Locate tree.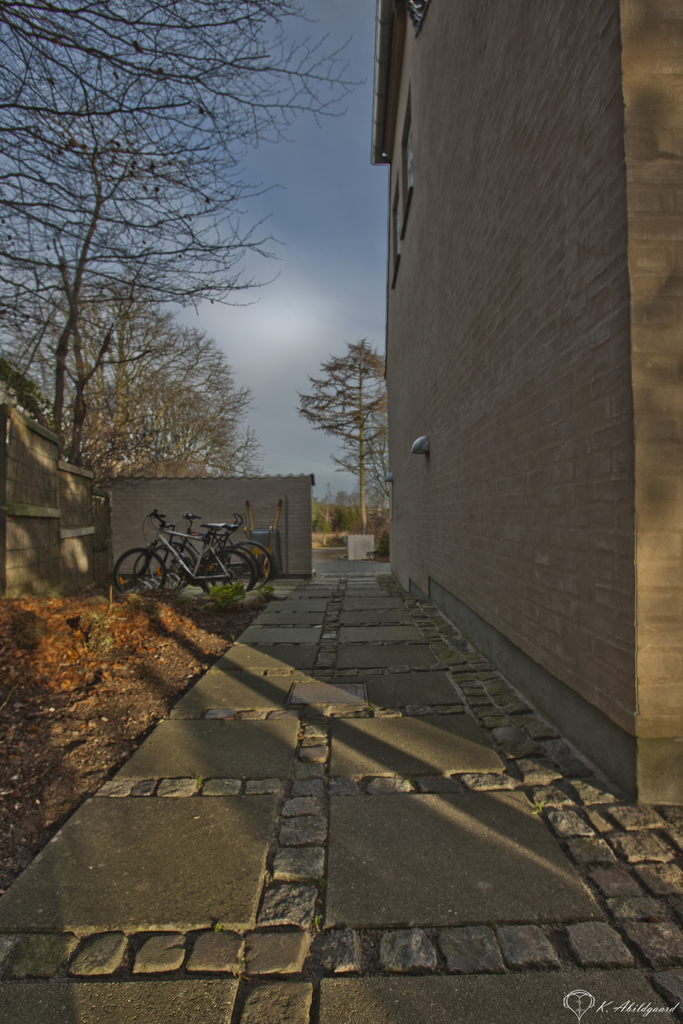
Bounding box: x1=291 y1=300 x2=399 y2=531.
